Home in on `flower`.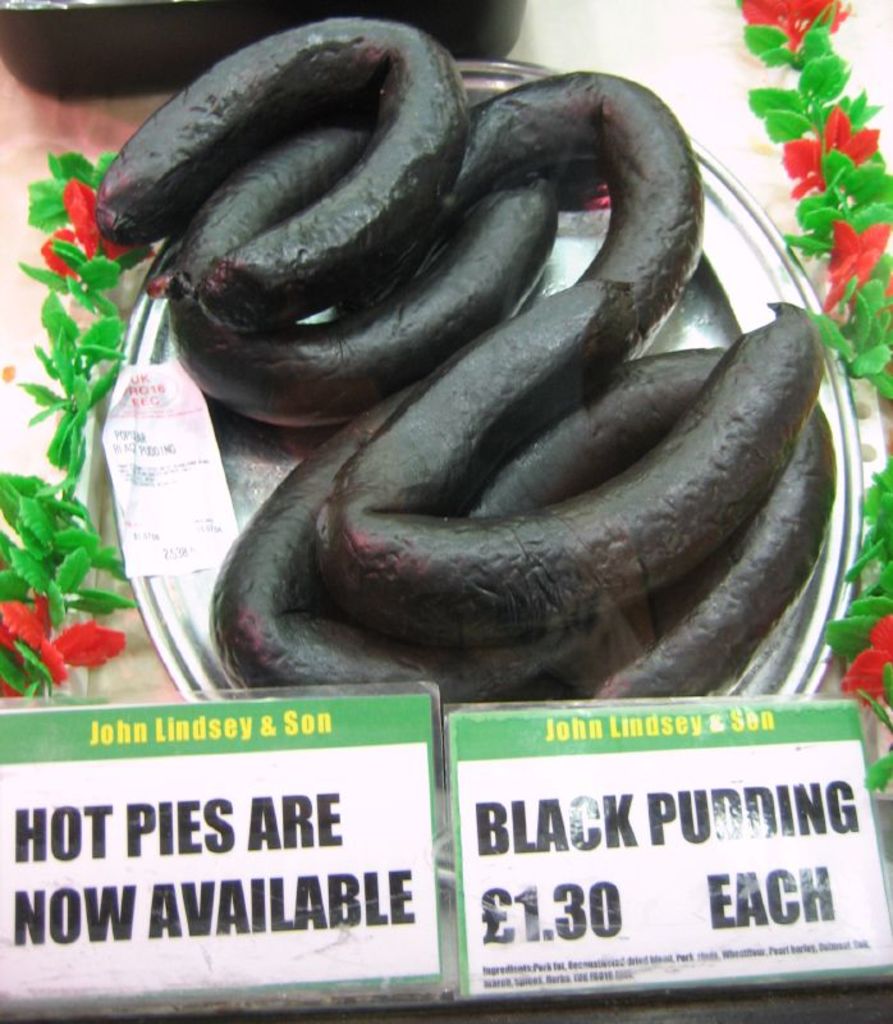
Homed in at BBox(38, 180, 160, 284).
